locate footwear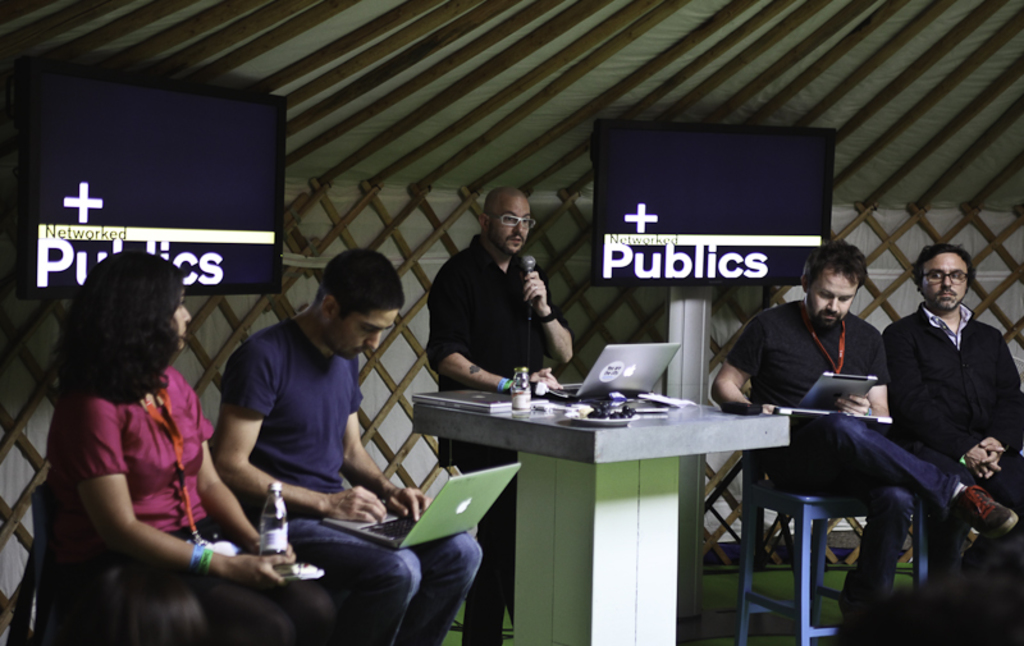
(956, 473, 1023, 533)
